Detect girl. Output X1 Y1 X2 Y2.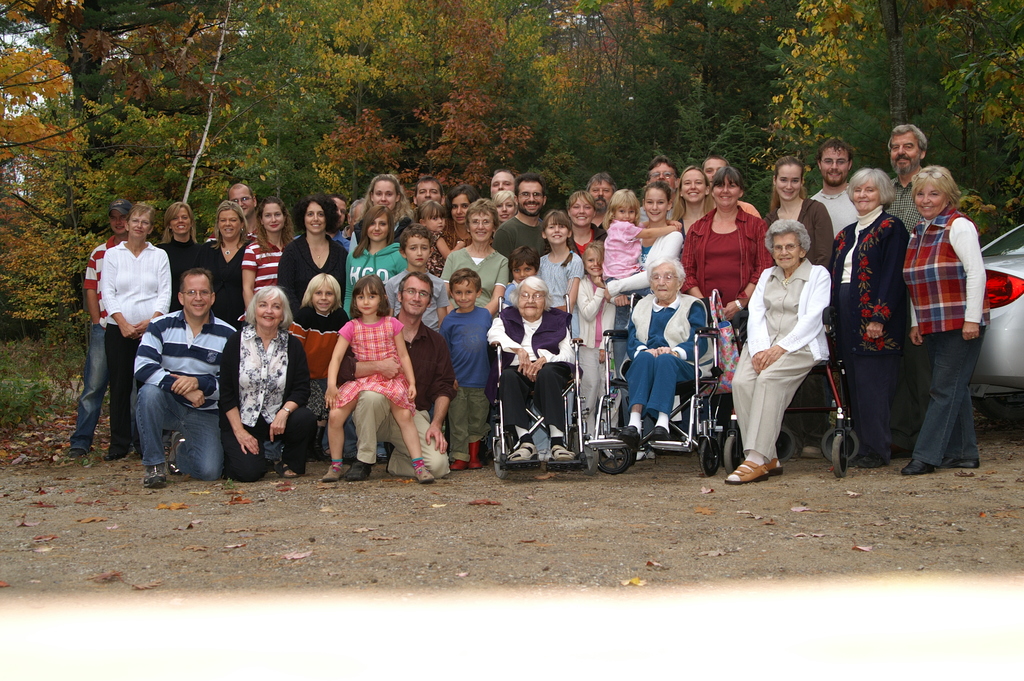
602 184 680 370.
